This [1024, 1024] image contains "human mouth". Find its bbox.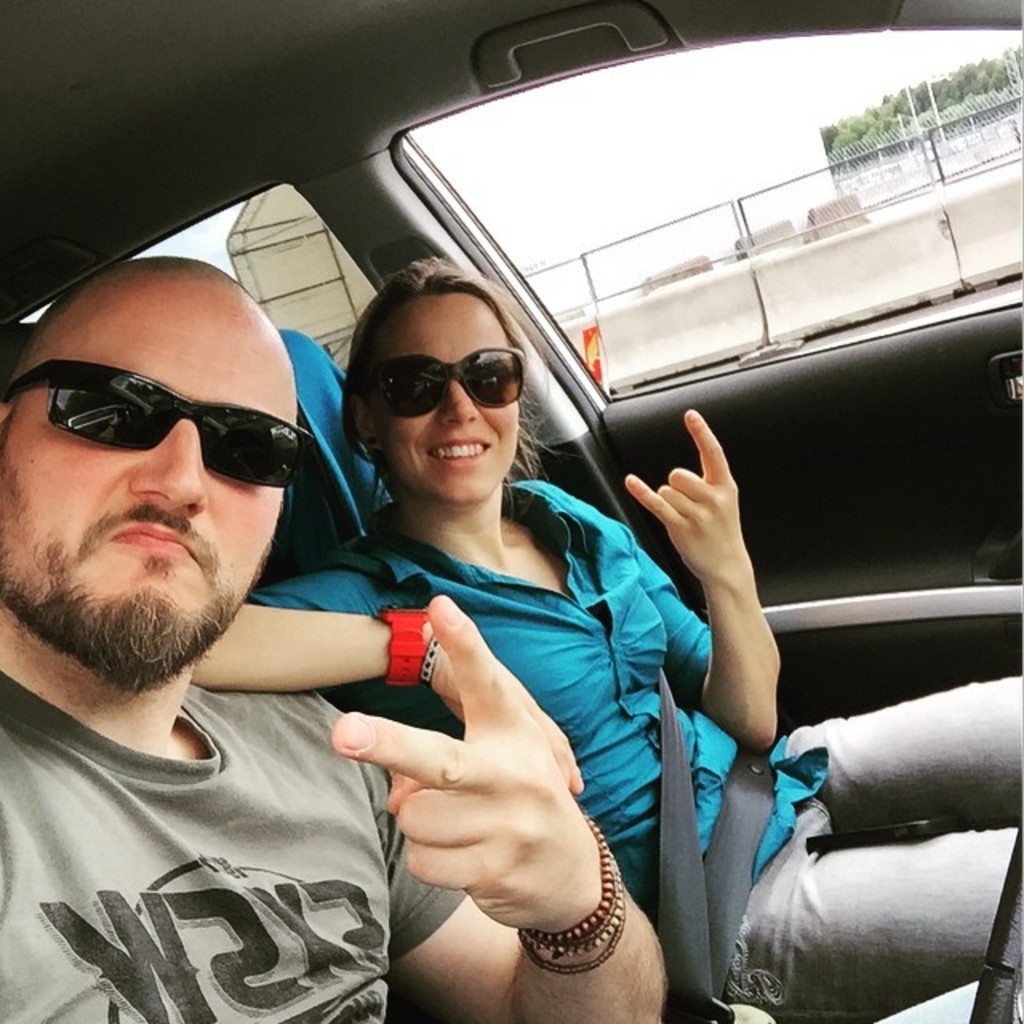
[427,438,499,469].
